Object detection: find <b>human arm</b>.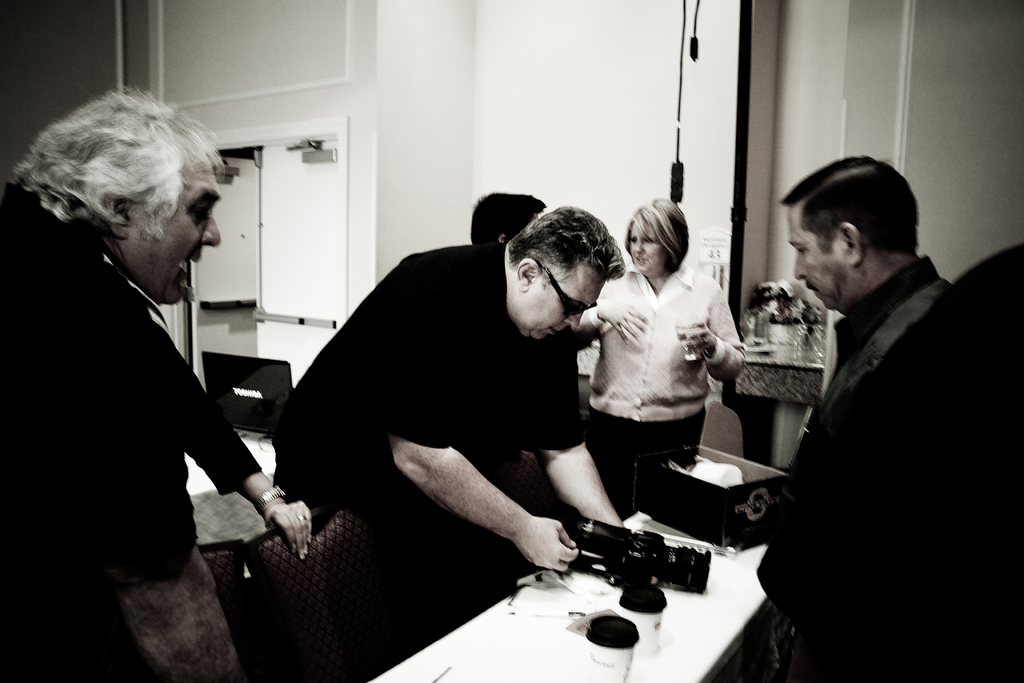
[left=170, top=358, right=323, bottom=562].
